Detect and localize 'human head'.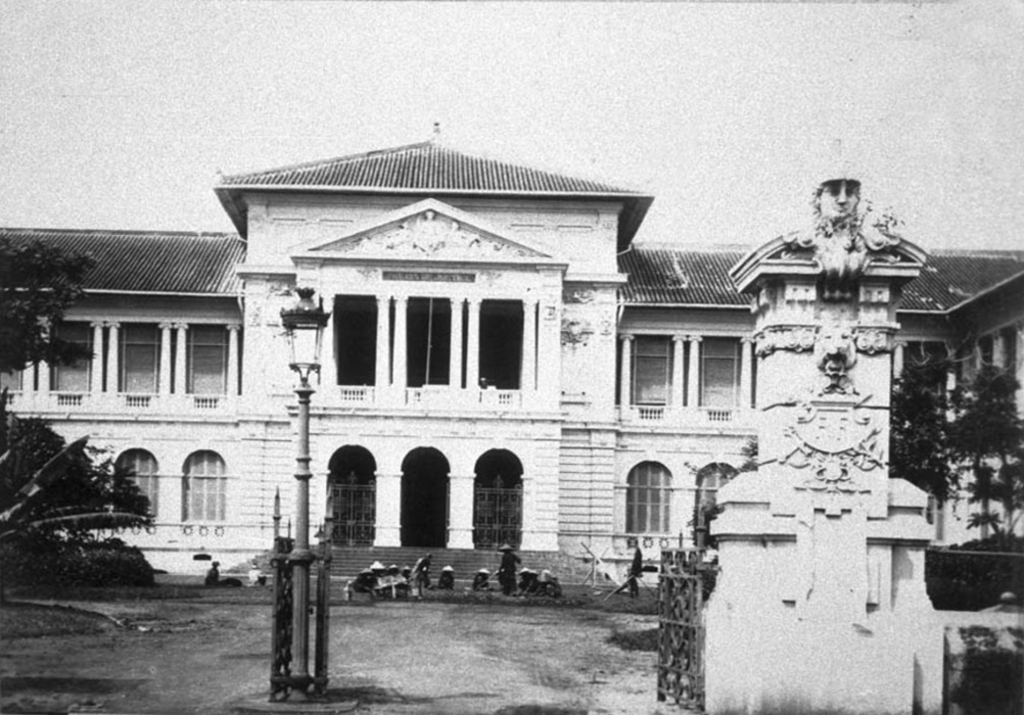
Localized at <bbox>500, 543, 511, 553</bbox>.
